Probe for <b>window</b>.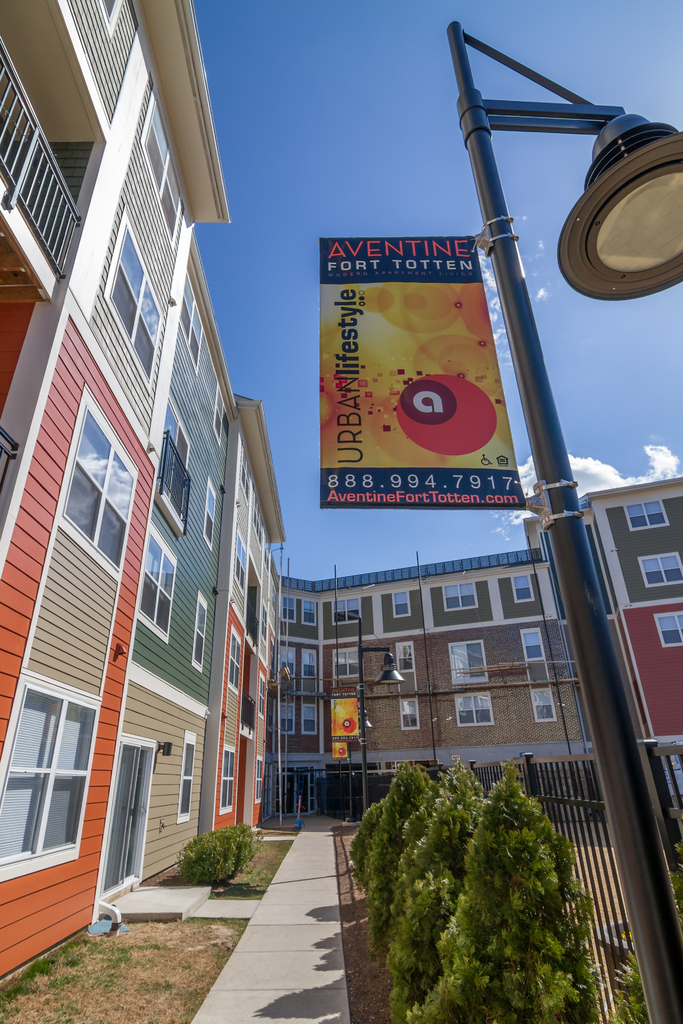
Probe result: bbox(103, 211, 168, 381).
